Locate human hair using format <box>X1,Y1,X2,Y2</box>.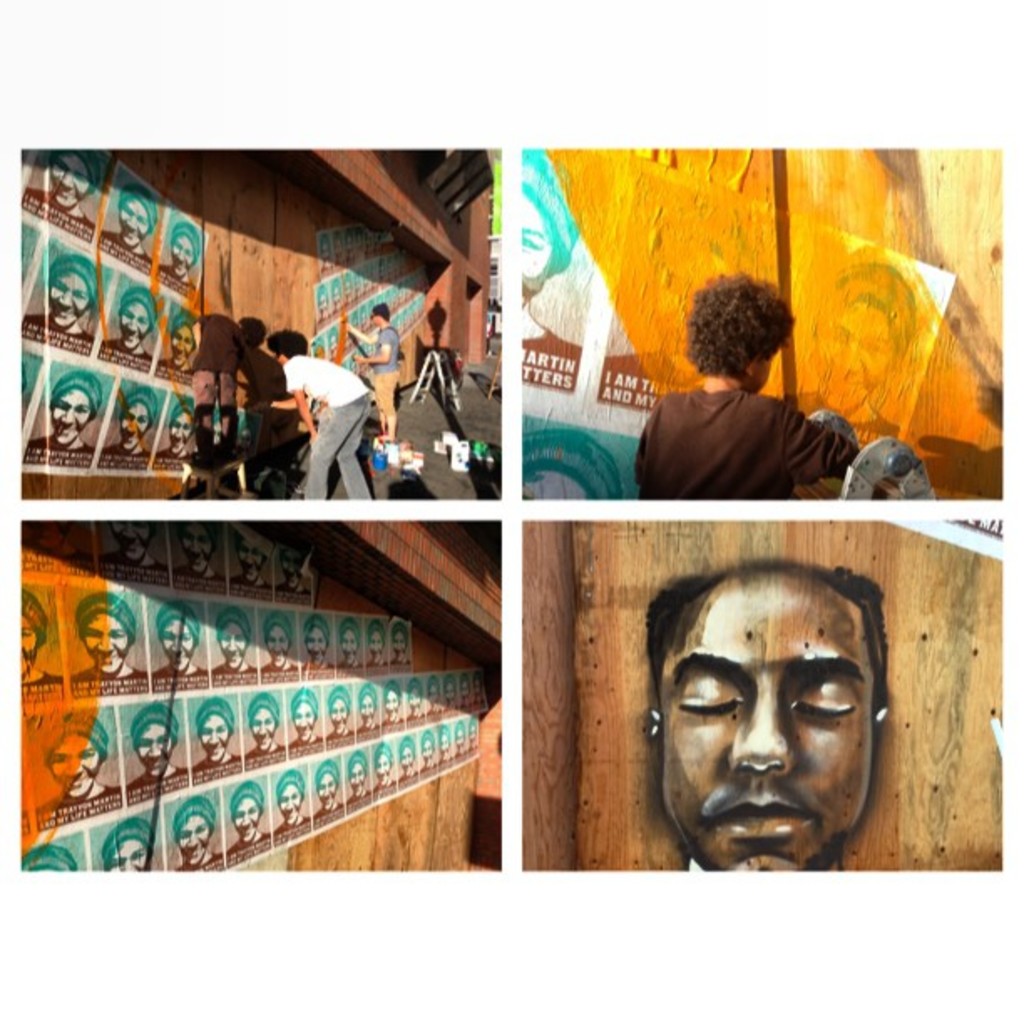
<box>238,316,258,353</box>.
